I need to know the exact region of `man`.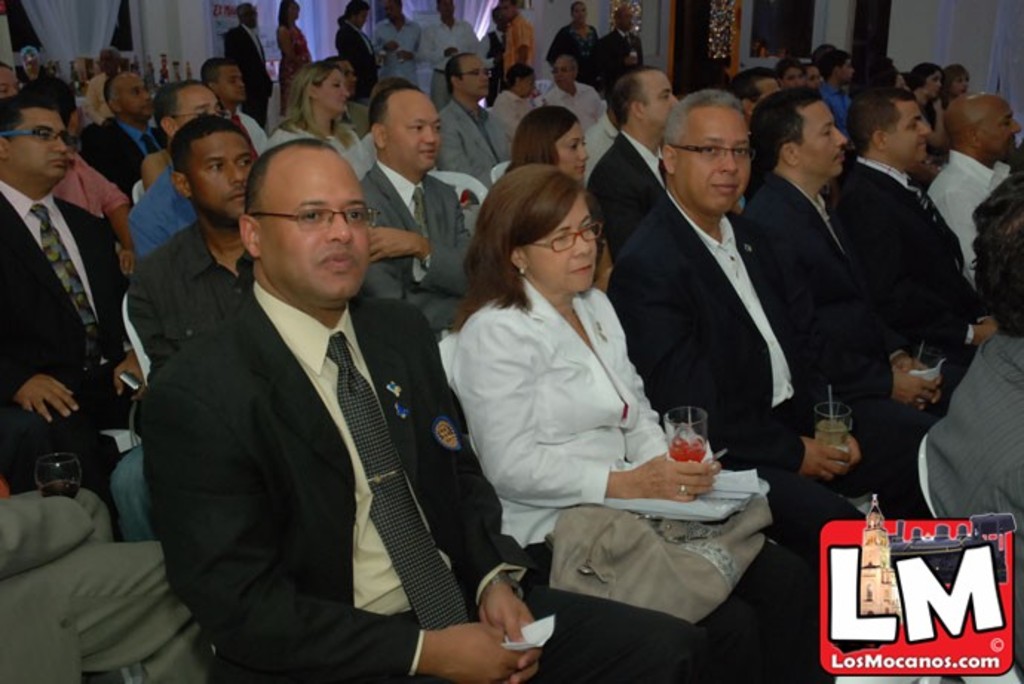
Region: [x1=226, y1=0, x2=278, y2=120].
